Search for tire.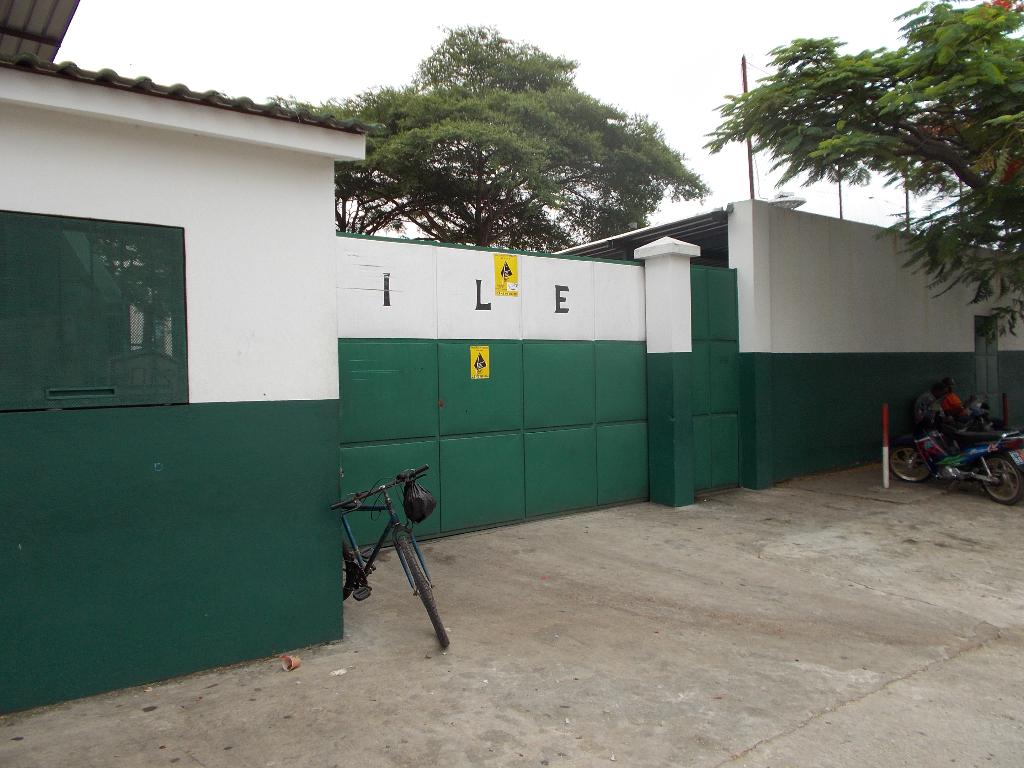
Found at rect(975, 451, 1023, 506).
